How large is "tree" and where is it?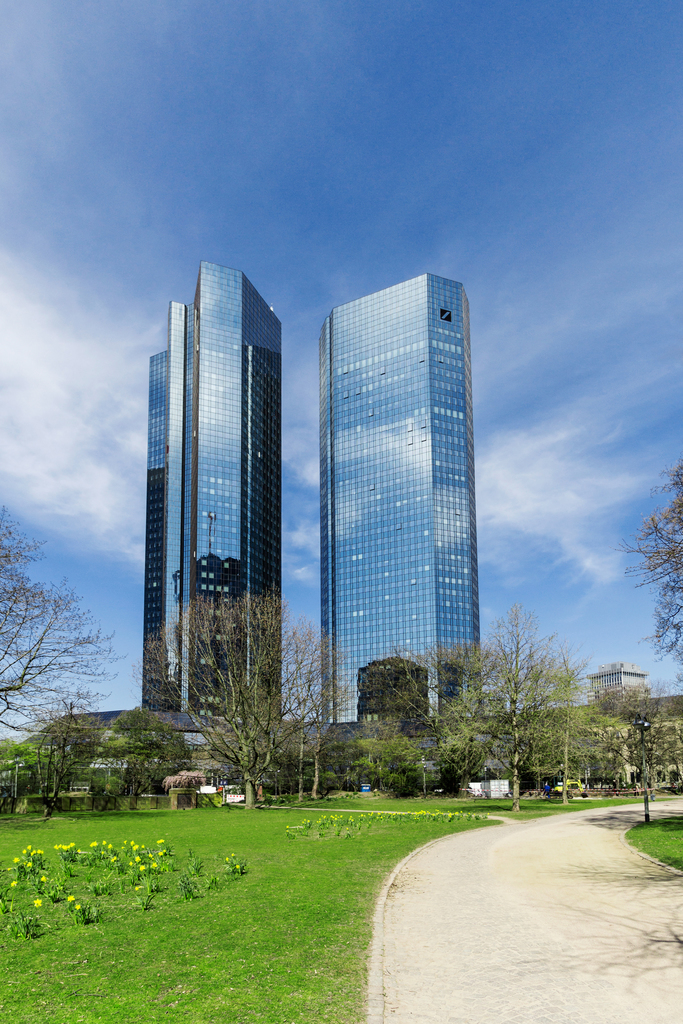
Bounding box: left=0, top=495, right=134, bottom=746.
